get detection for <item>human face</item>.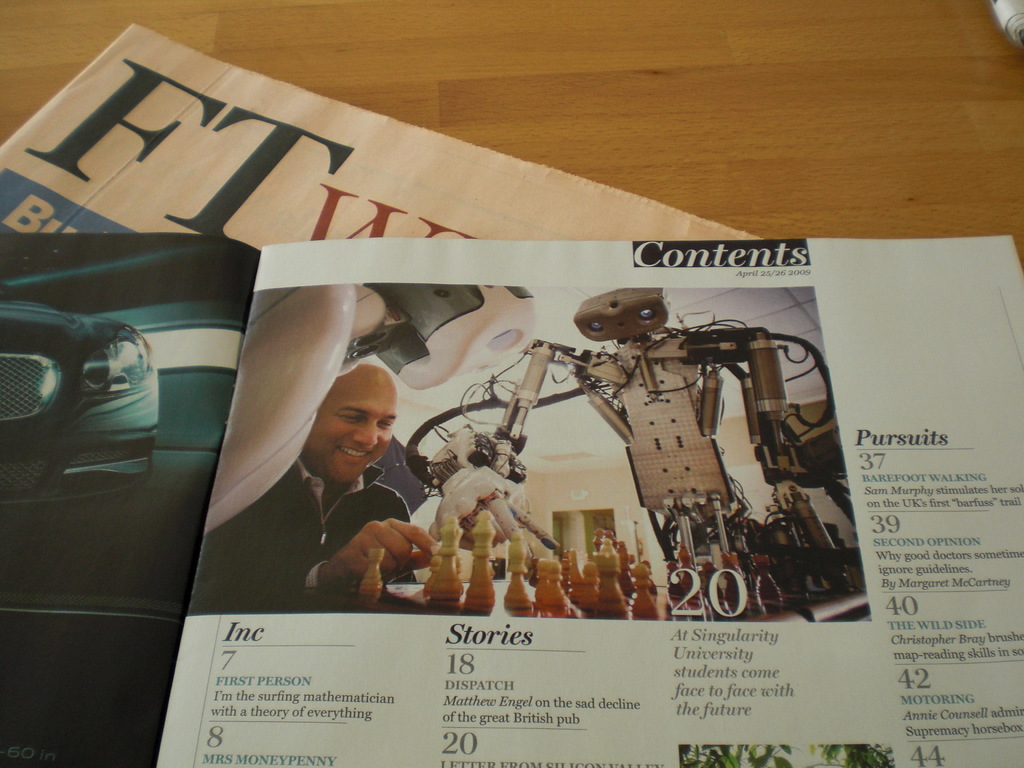
Detection: (305,361,394,490).
